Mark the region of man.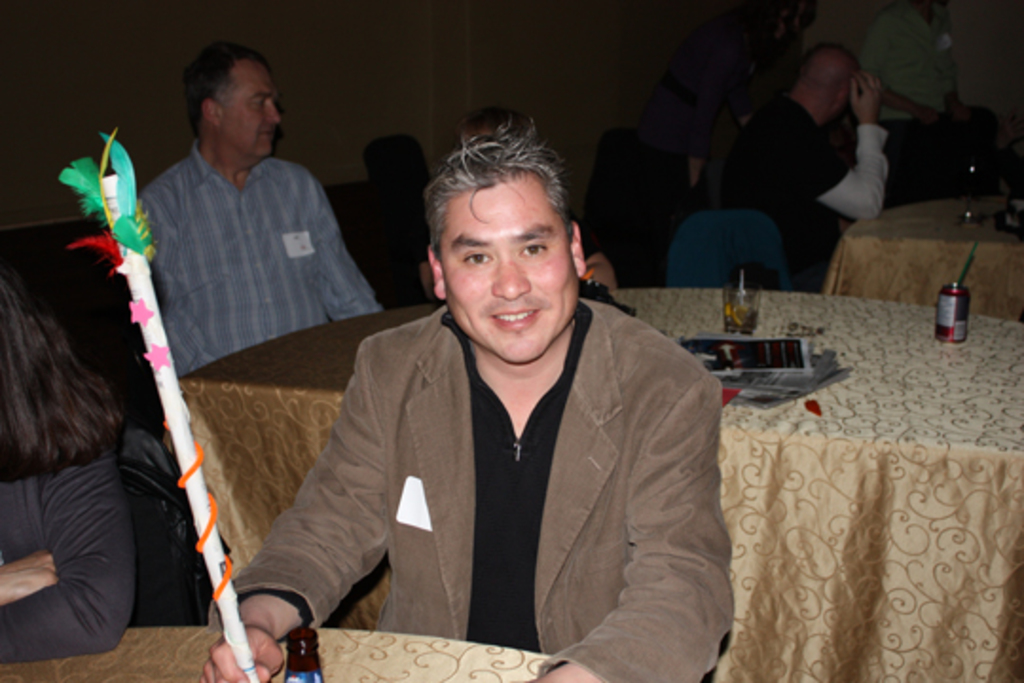
Region: (140, 38, 387, 379).
